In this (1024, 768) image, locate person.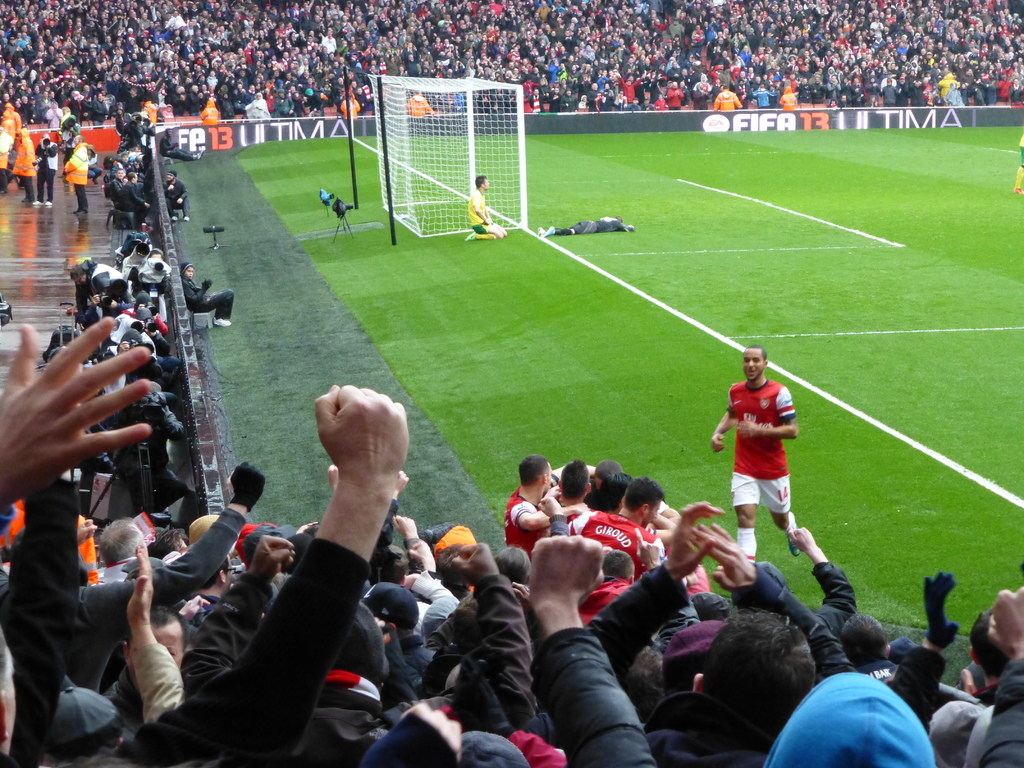
Bounding box: [x1=465, y1=172, x2=506, y2=241].
